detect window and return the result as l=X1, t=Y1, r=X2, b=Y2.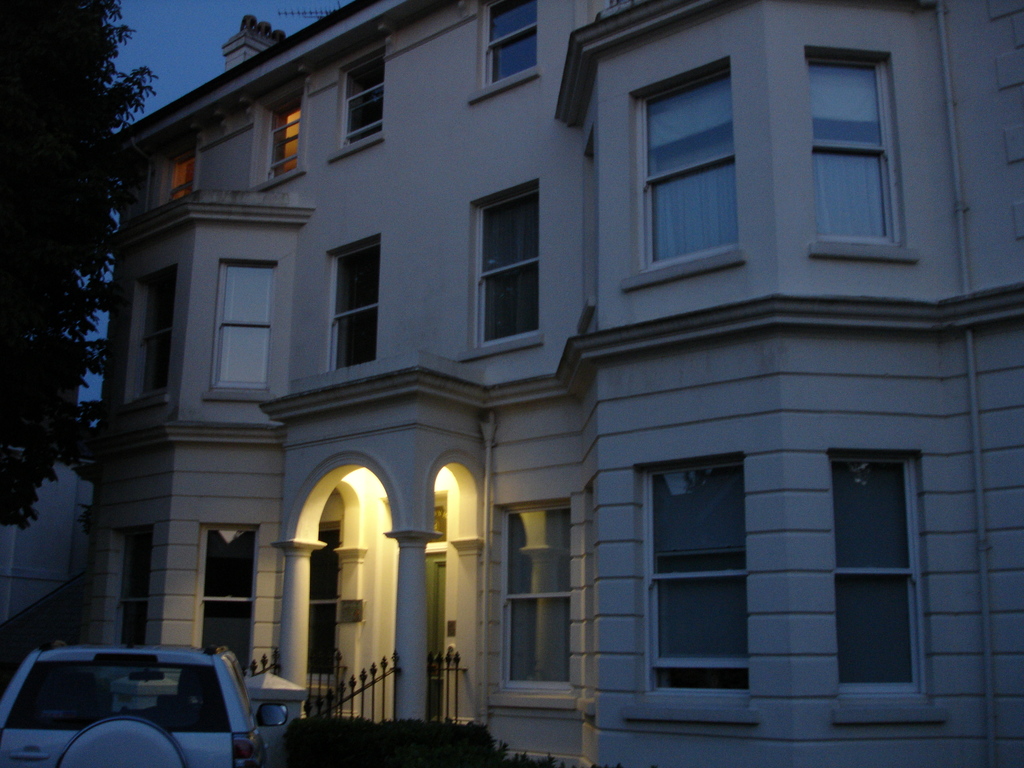
l=837, t=447, r=931, b=698.
